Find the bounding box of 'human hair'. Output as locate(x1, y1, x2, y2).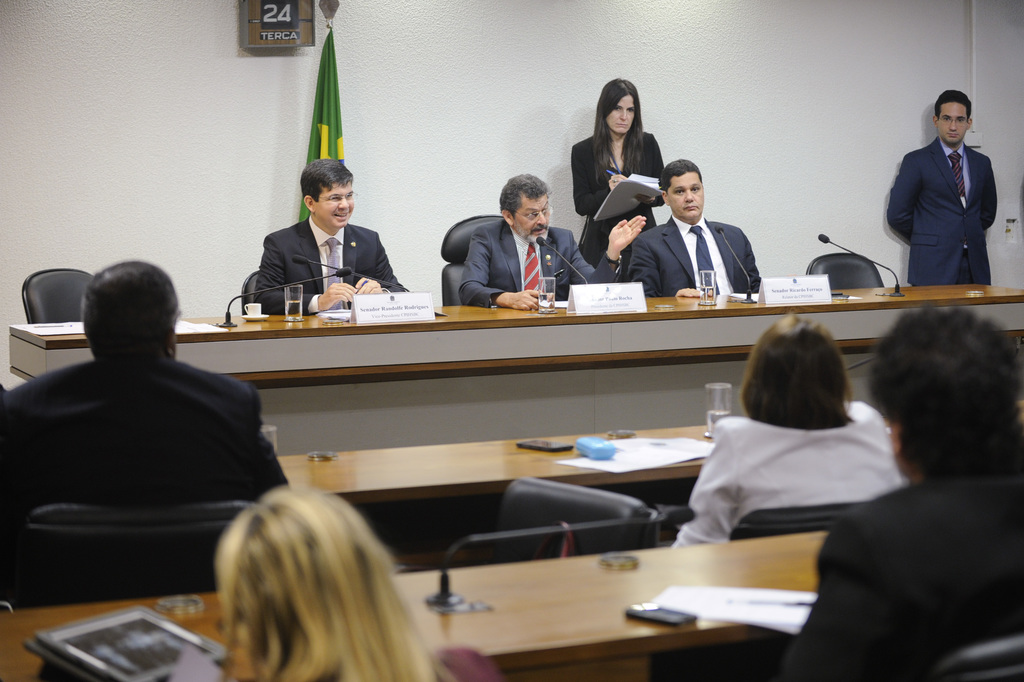
locate(81, 257, 176, 352).
